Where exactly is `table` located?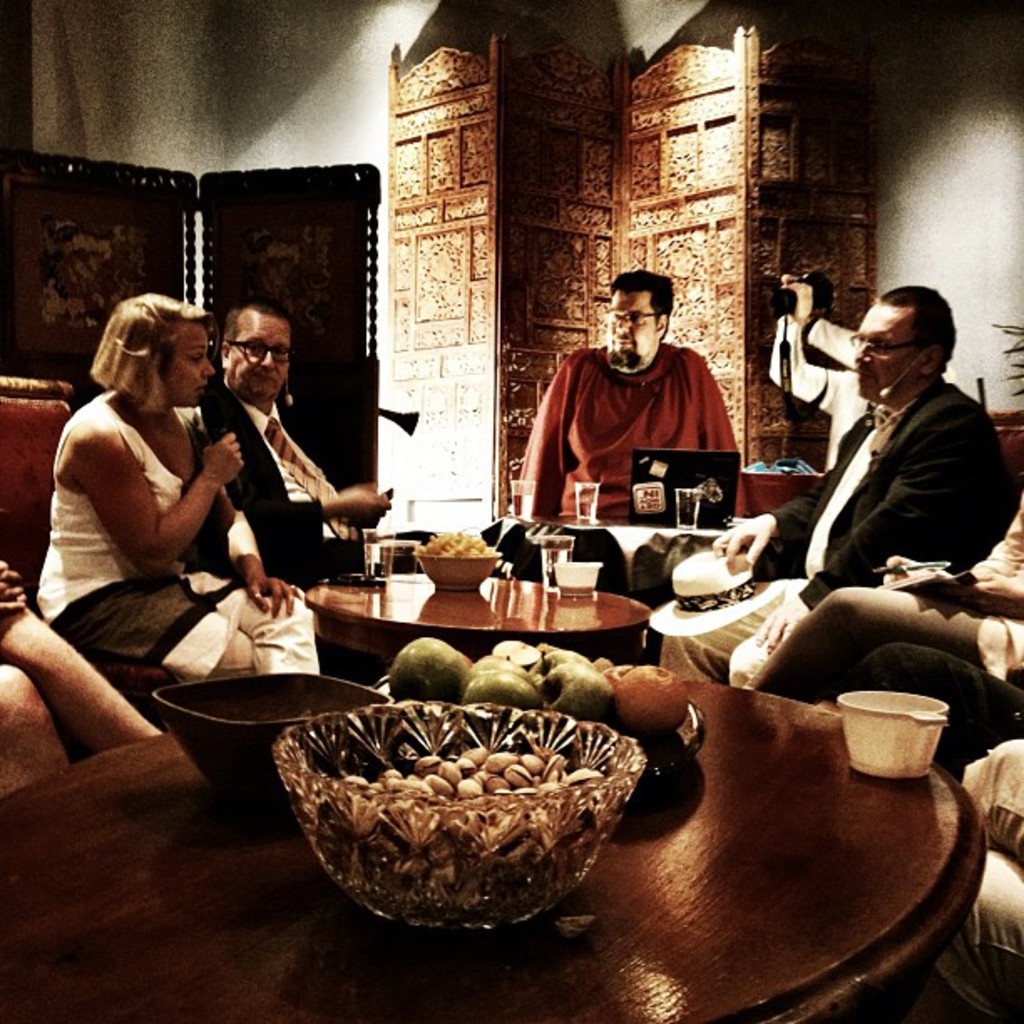
Its bounding box is 474:519:730:609.
